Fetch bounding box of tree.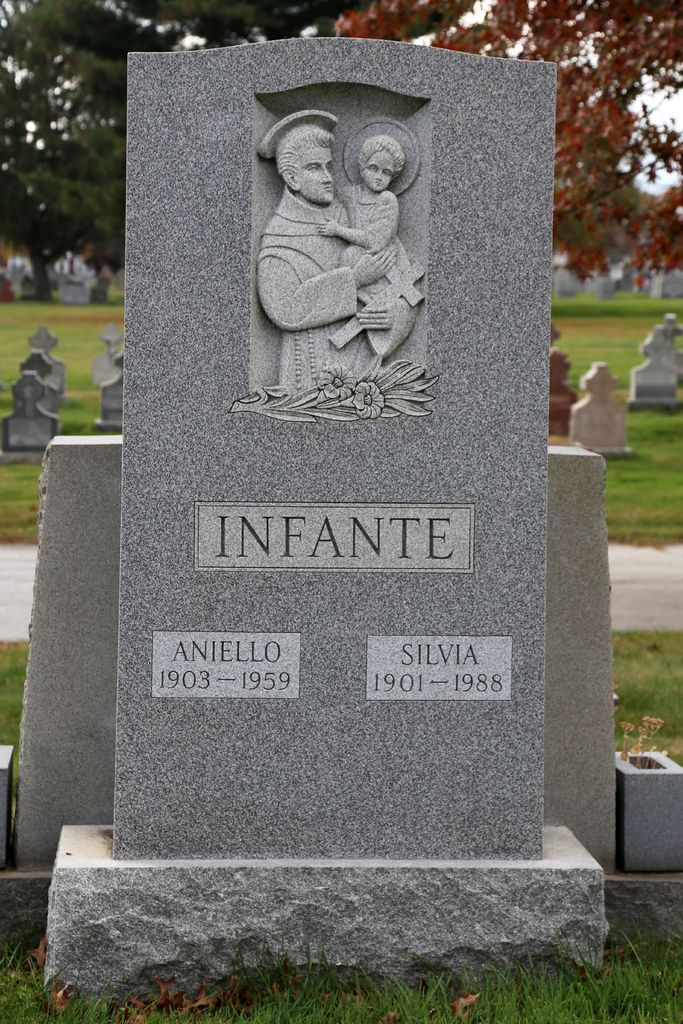
Bbox: (x1=0, y1=0, x2=186, y2=289).
